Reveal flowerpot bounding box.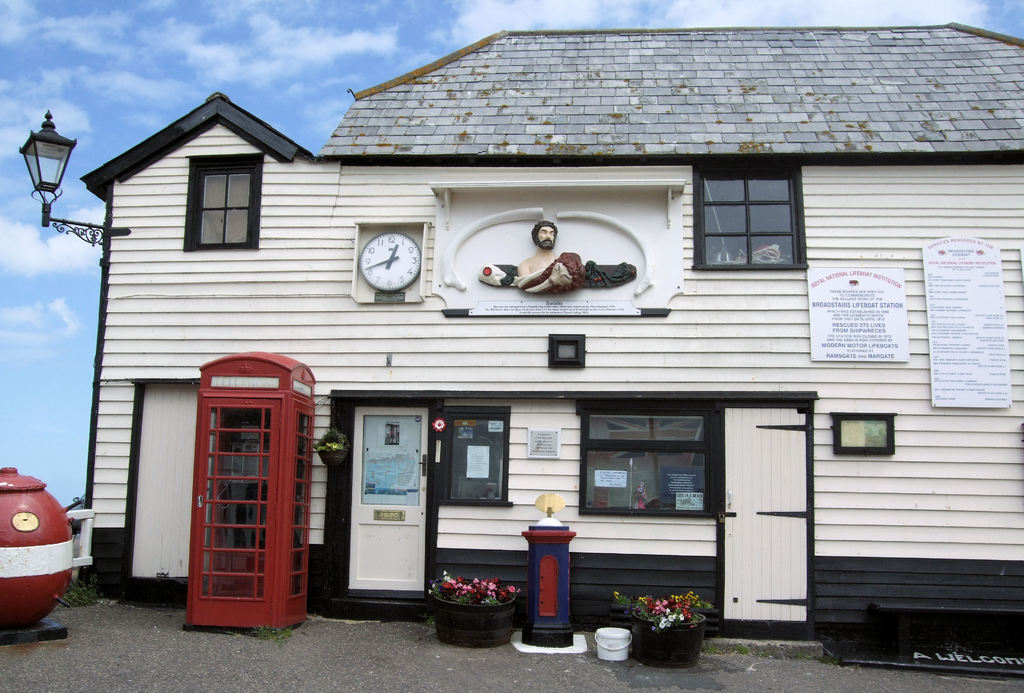
Revealed: [x1=315, y1=451, x2=351, y2=468].
